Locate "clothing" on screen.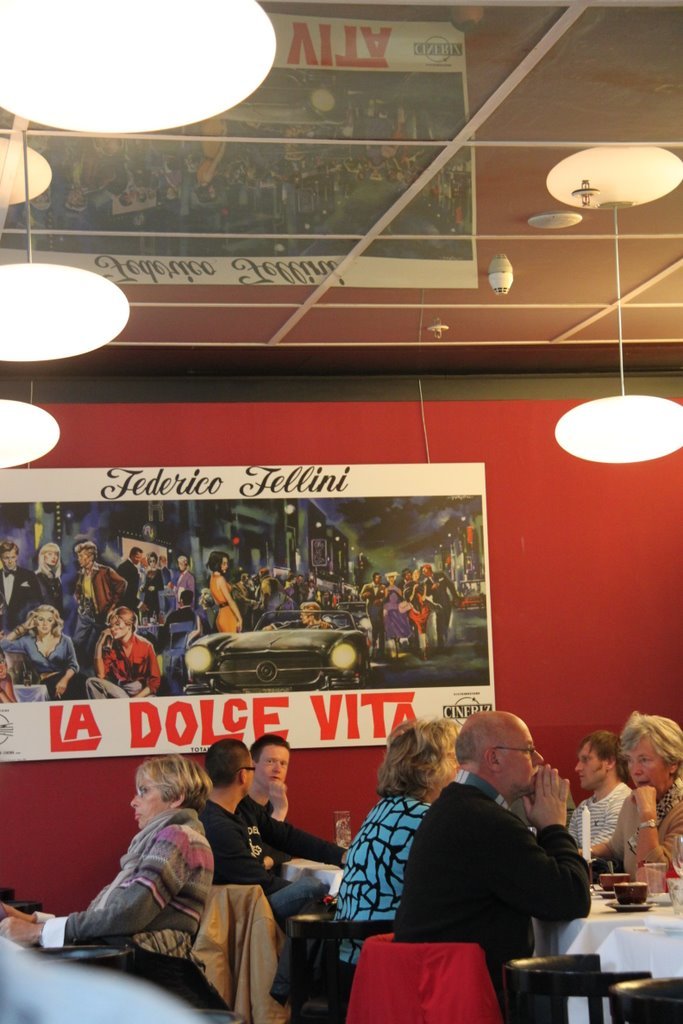
On screen at x1=0 y1=568 x2=36 y2=637.
